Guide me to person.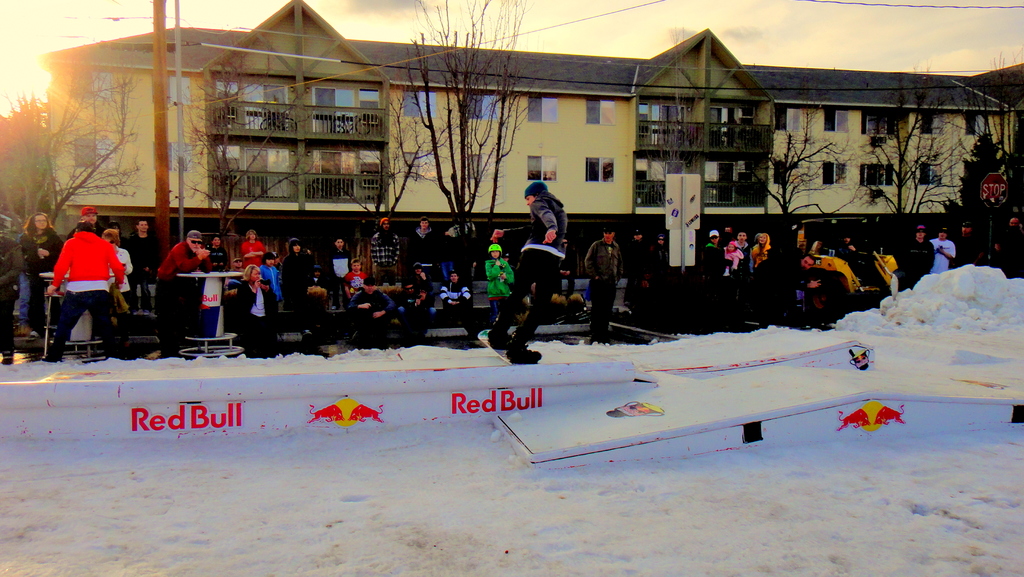
Guidance: x1=340 y1=256 x2=371 y2=299.
